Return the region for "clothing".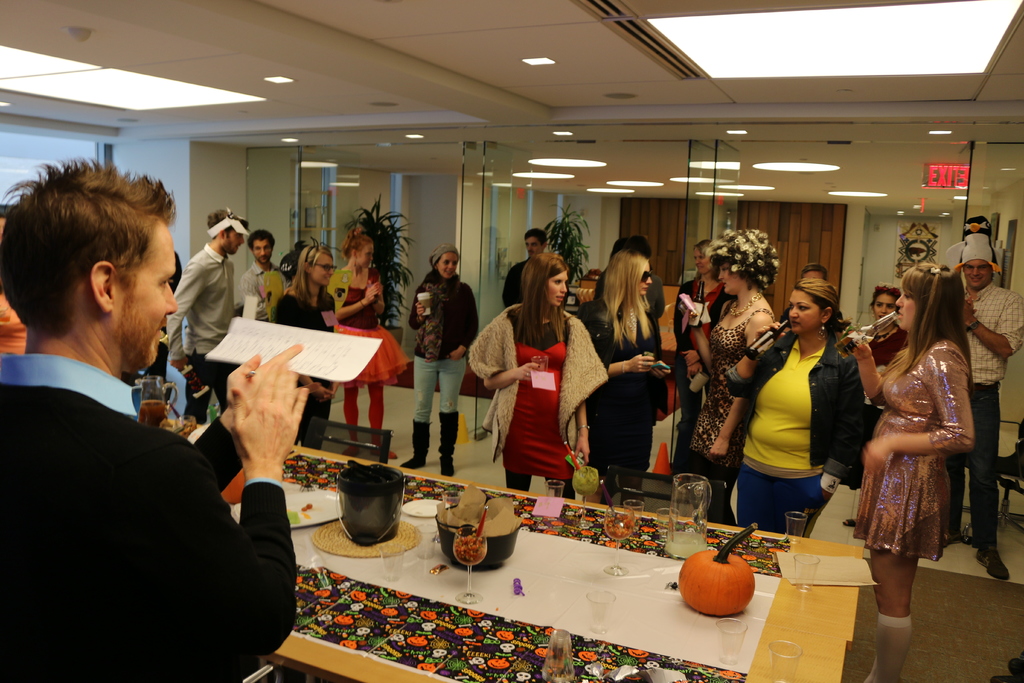
box(246, 258, 288, 317).
